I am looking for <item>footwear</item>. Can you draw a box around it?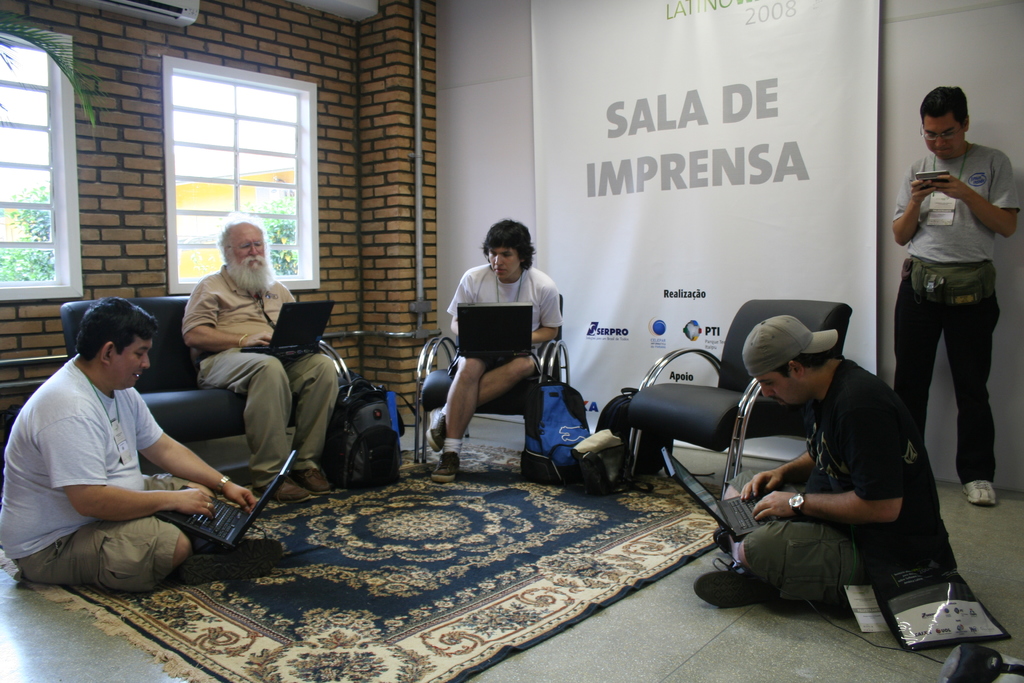
Sure, the bounding box is x1=964, y1=481, x2=996, y2=504.
